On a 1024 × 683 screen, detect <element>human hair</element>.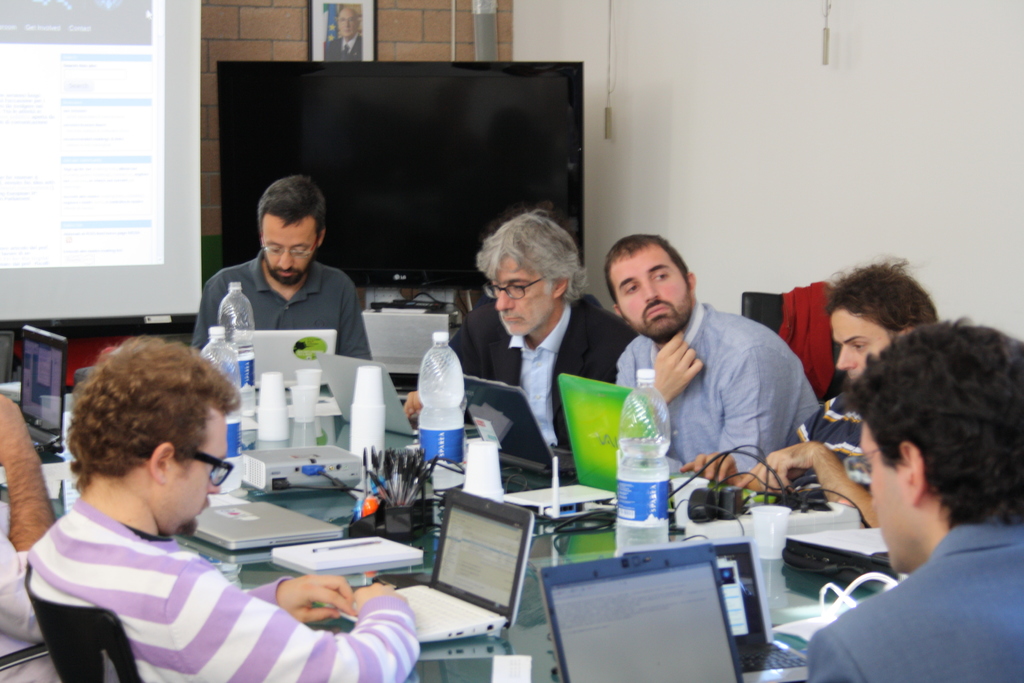
(257,173,328,247).
